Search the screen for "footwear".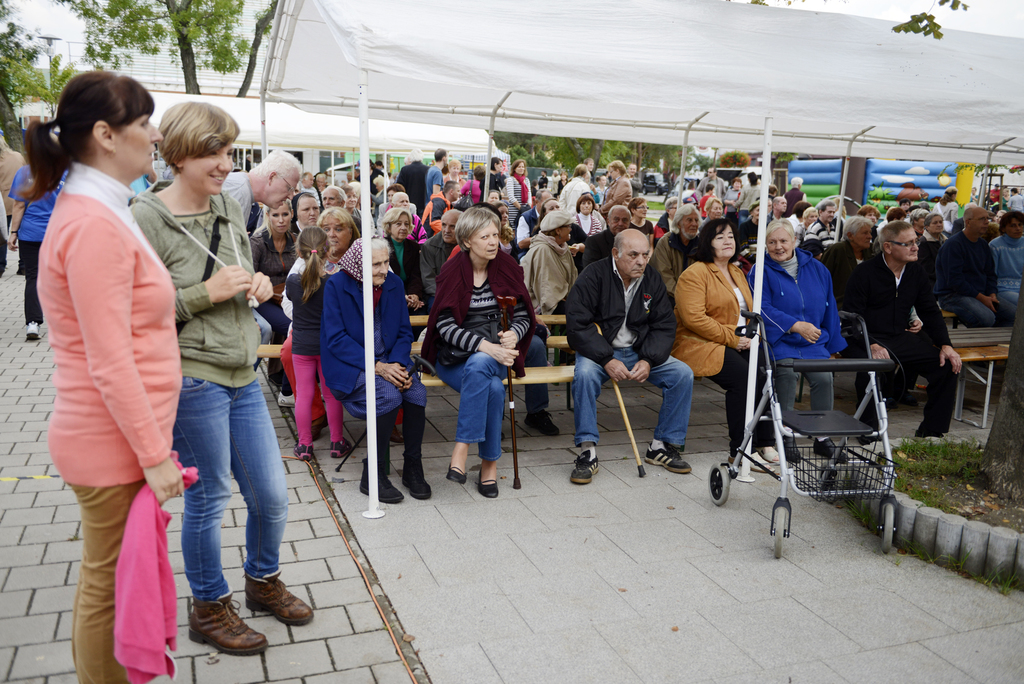
Found at {"left": 644, "top": 443, "right": 703, "bottom": 476}.
